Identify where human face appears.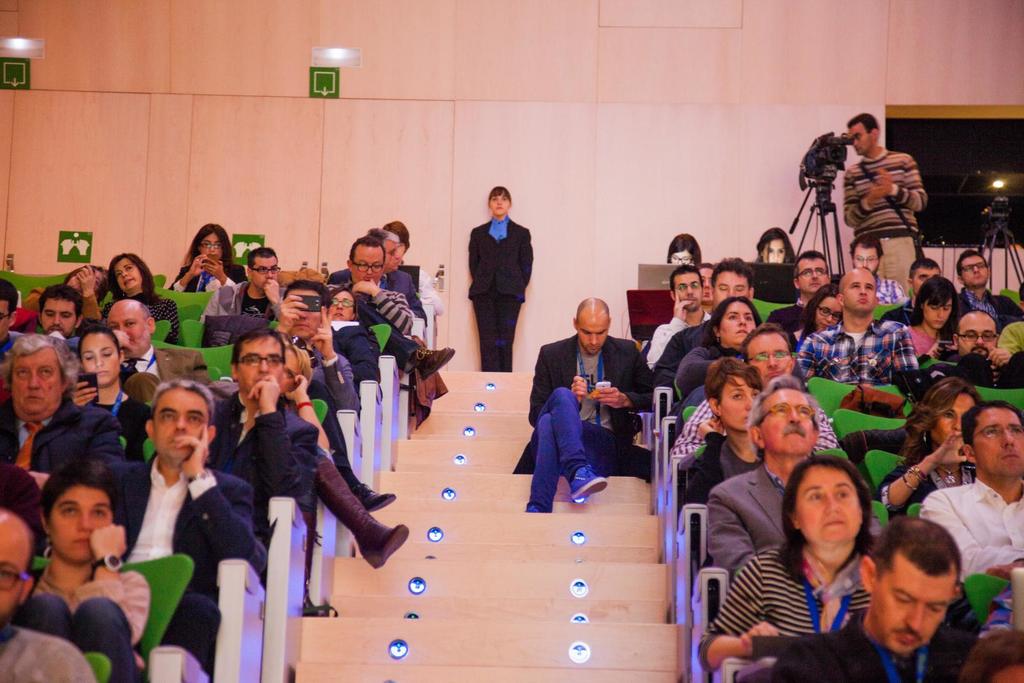
Appears at [492,191,511,214].
